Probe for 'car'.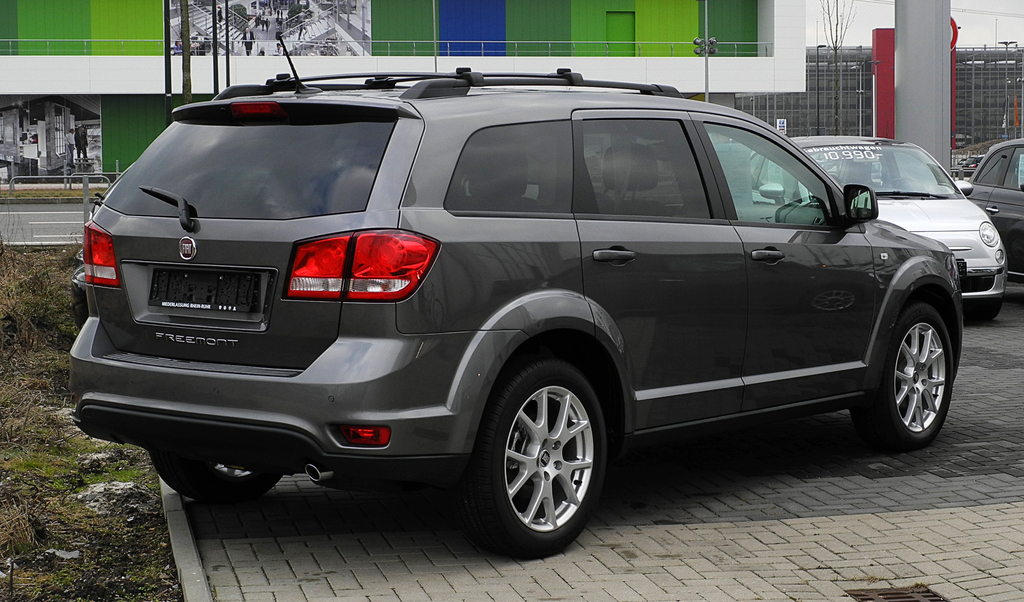
Probe result: {"left": 67, "top": 85, "right": 1011, "bottom": 550}.
